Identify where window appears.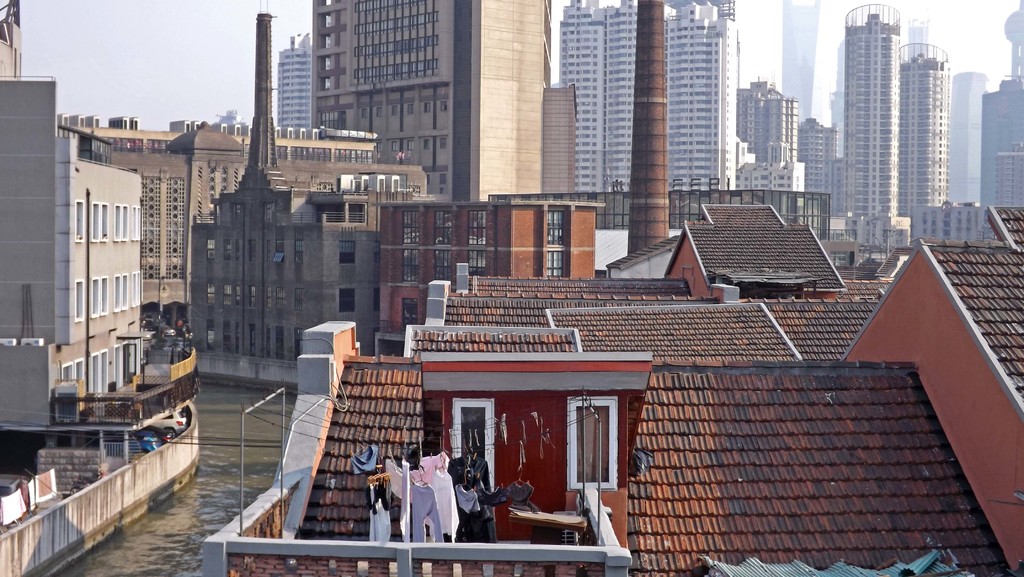
Appears at {"x1": 564, "y1": 398, "x2": 620, "y2": 489}.
